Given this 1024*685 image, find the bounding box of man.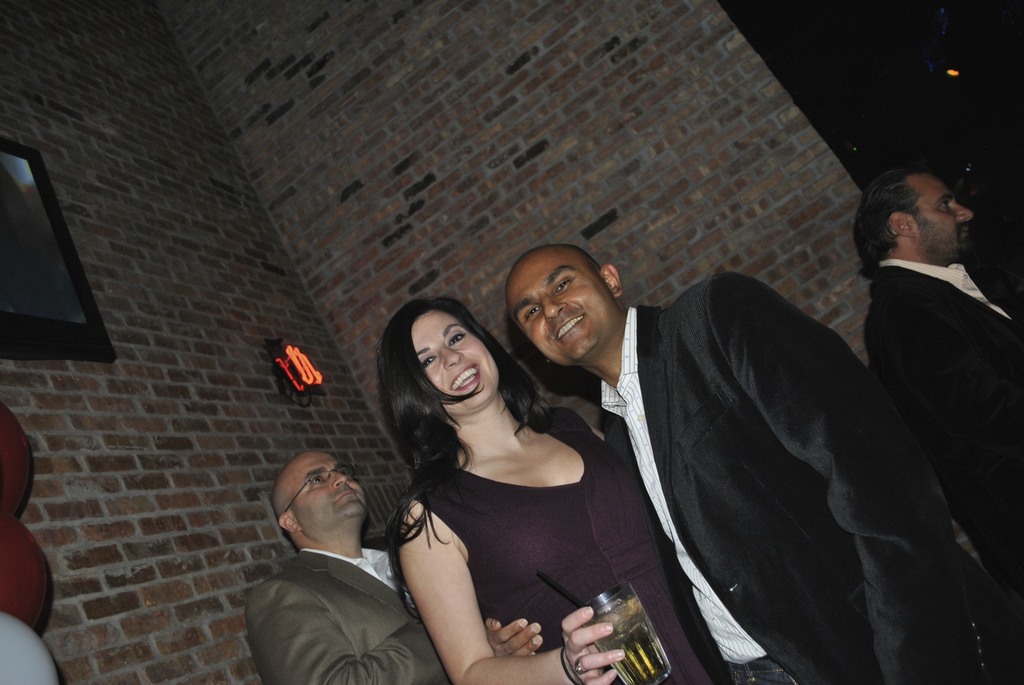
506:246:1023:684.
